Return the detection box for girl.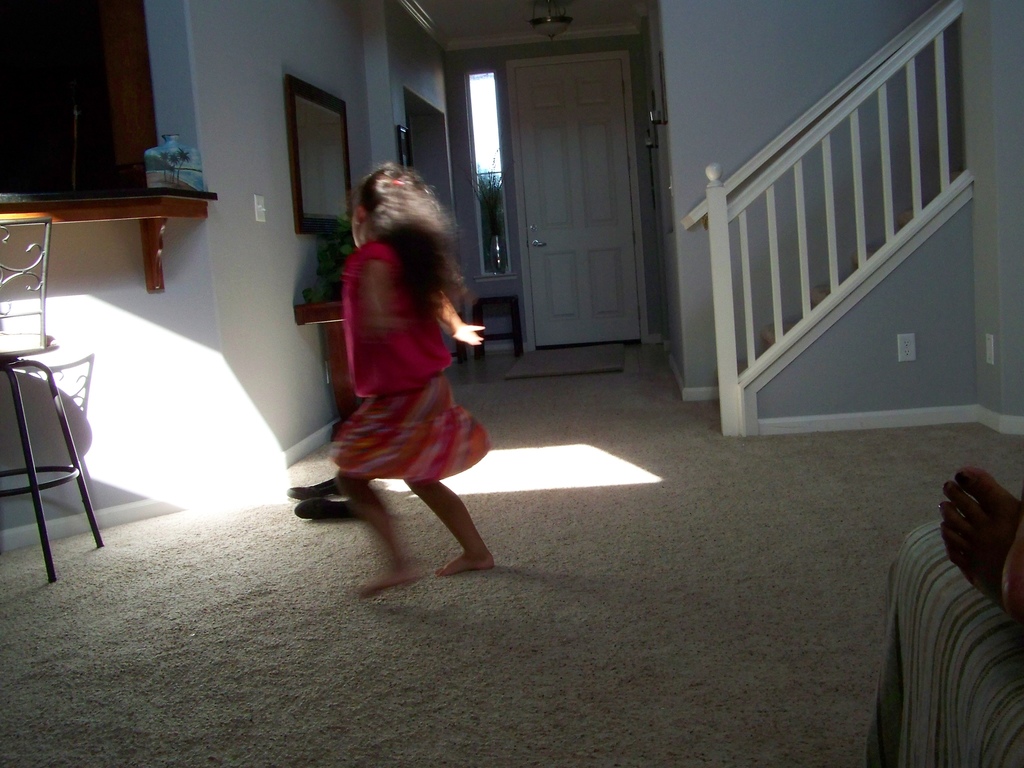
locate(332, 164, 490, 602).
